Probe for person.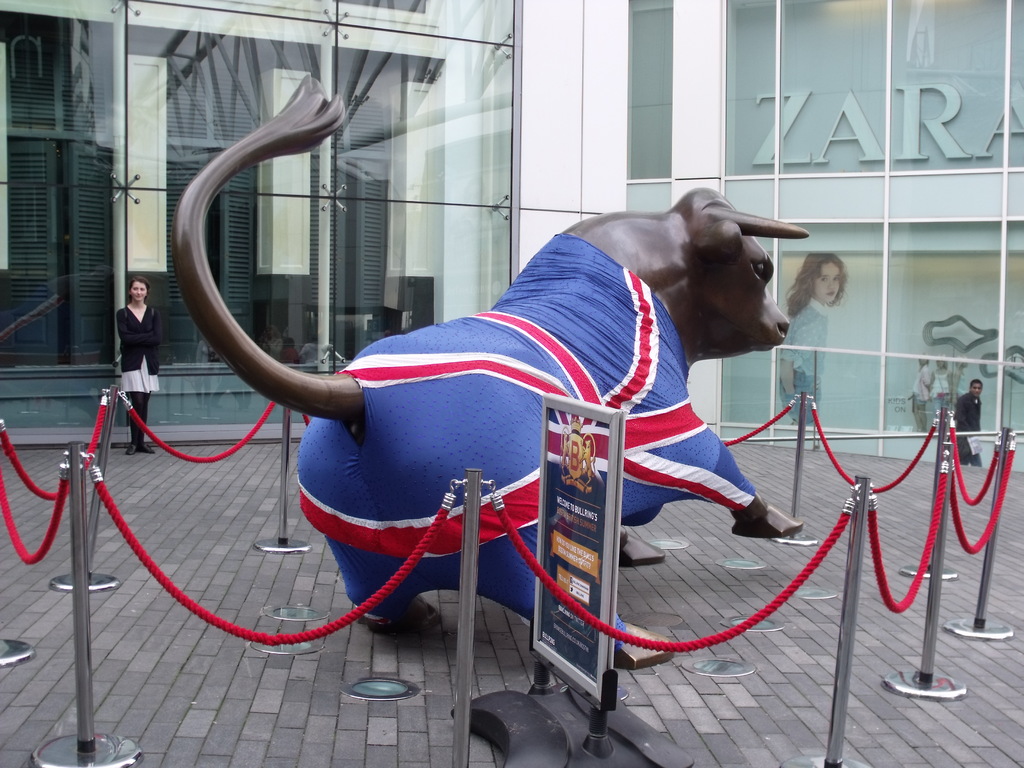
Probe result: locate(785, 255, 849, 424).
